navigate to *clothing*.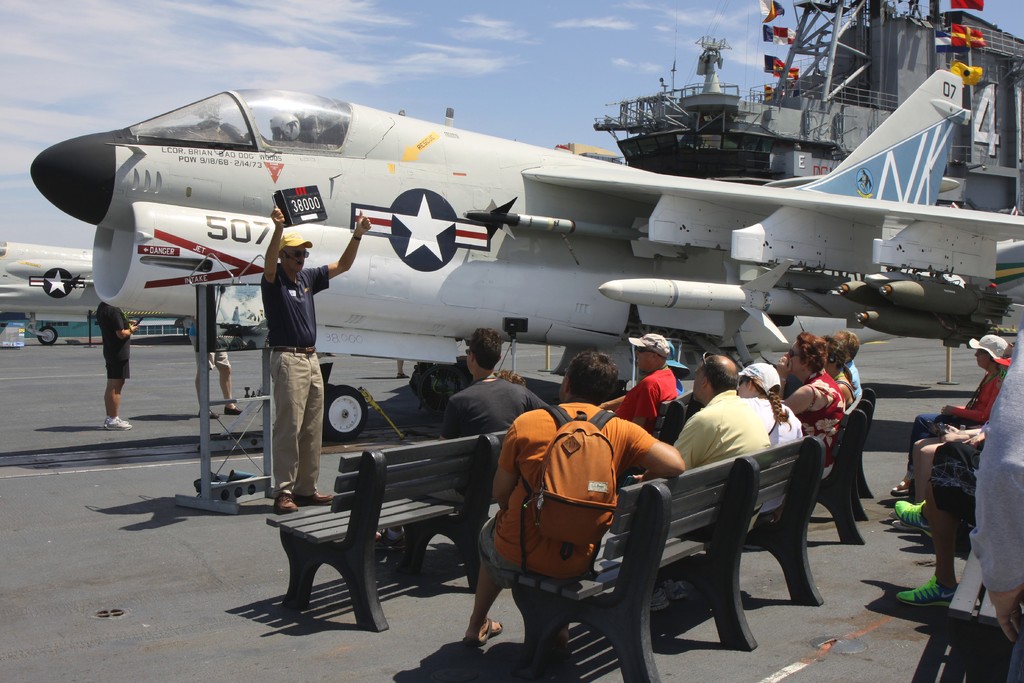
Navigation target: select_region(614, 365, 678, 431).
